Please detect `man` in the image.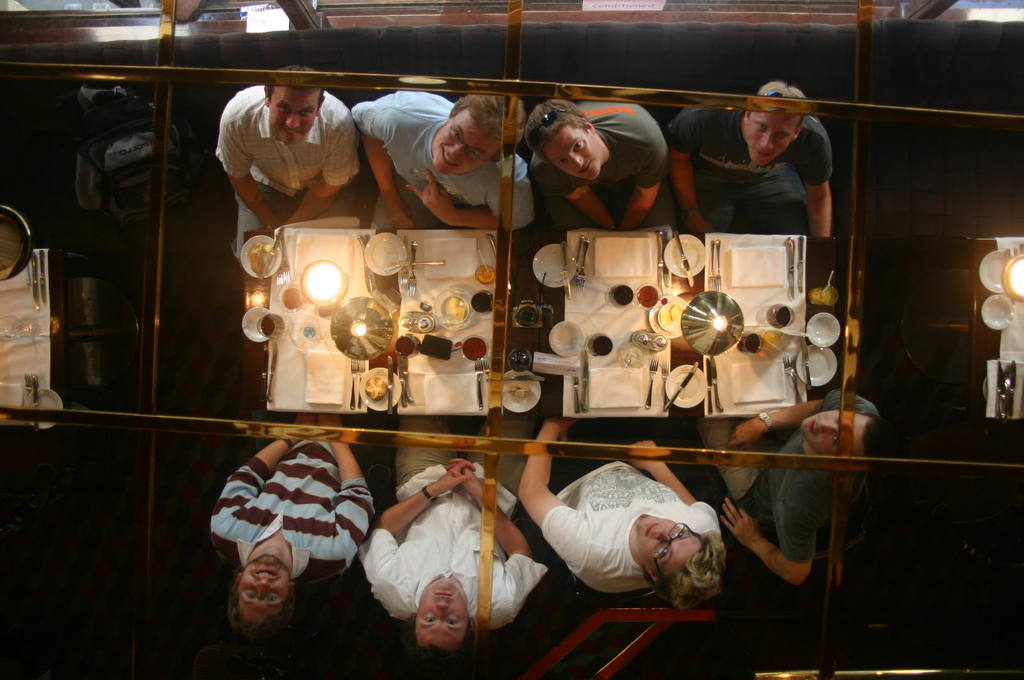
rect(662, 77, 837, 255).
